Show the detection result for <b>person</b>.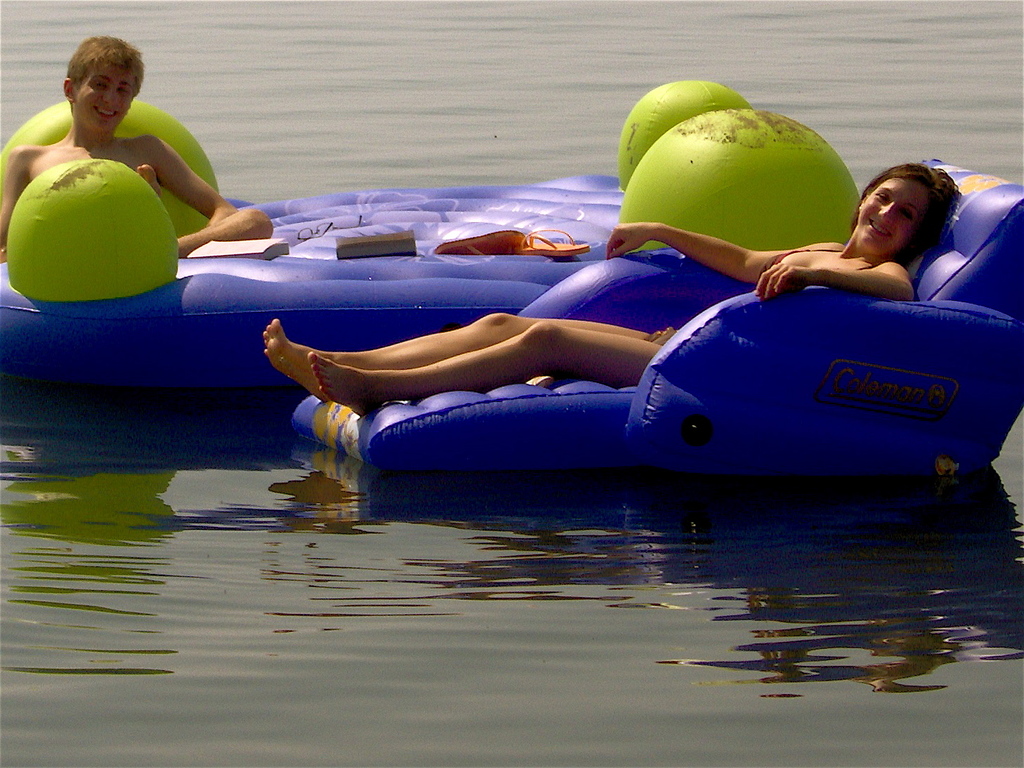
263:183:983:481.
